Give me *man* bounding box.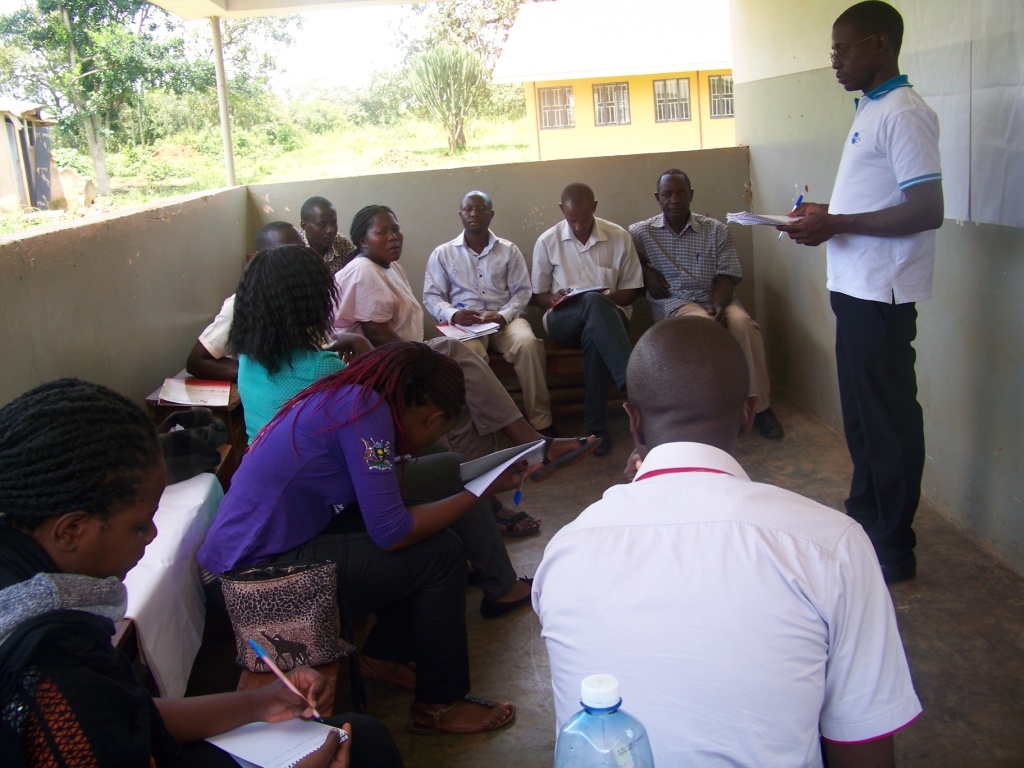
{"left": 538, "top": 181, "right": 649, "bottom": 424}.
